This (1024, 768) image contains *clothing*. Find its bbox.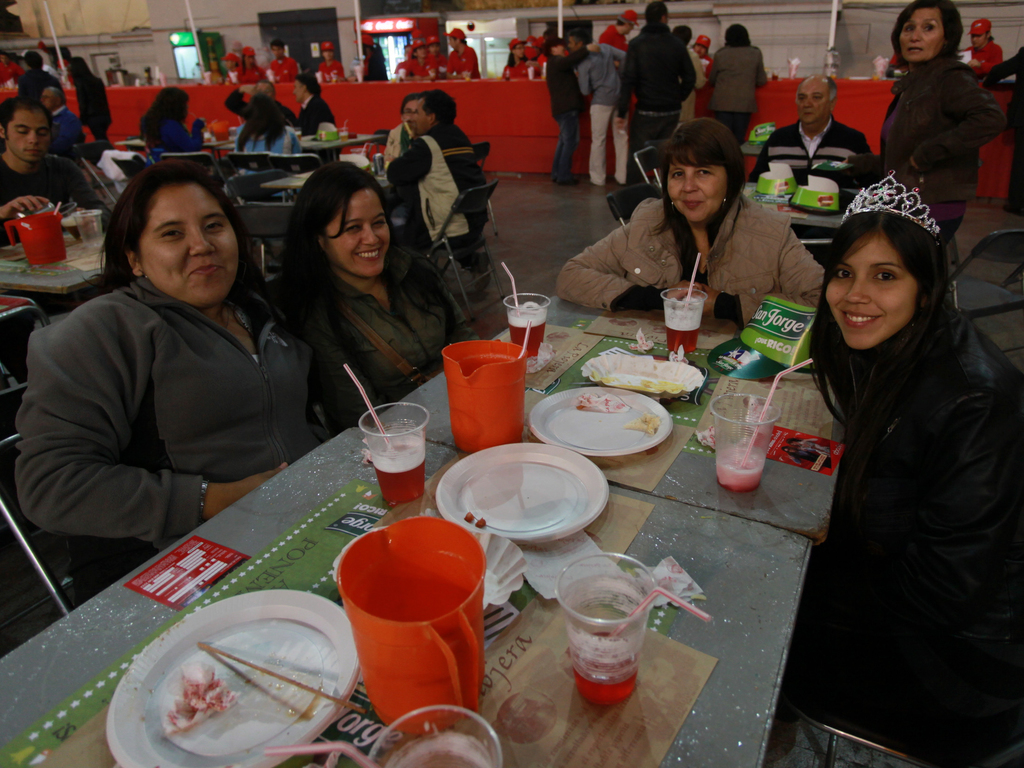
700 44 718 88.
